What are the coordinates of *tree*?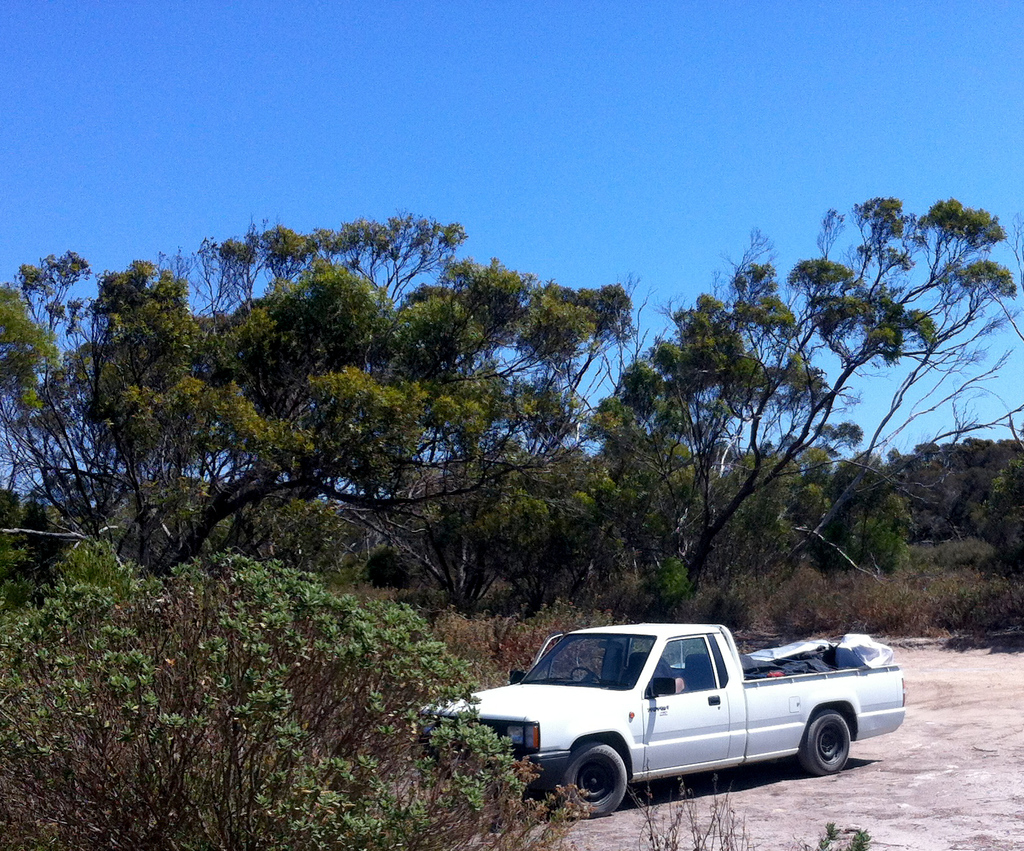
rect(888, 438, 951, 542).
